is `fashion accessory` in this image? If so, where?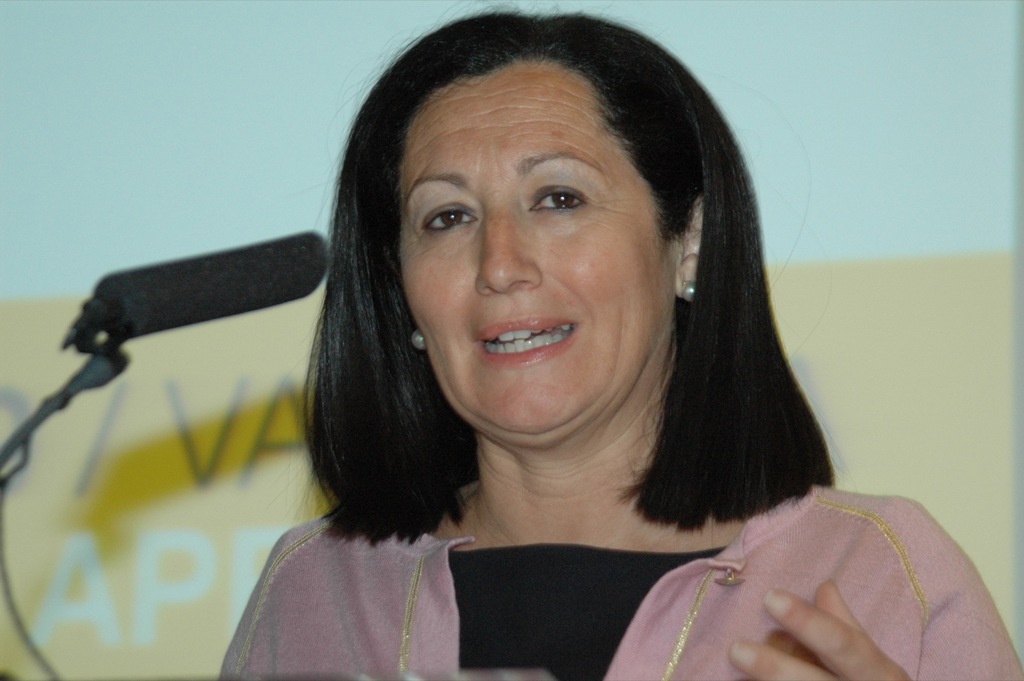
Yes, at (left=408, top=326, right=427, bottom=346).
